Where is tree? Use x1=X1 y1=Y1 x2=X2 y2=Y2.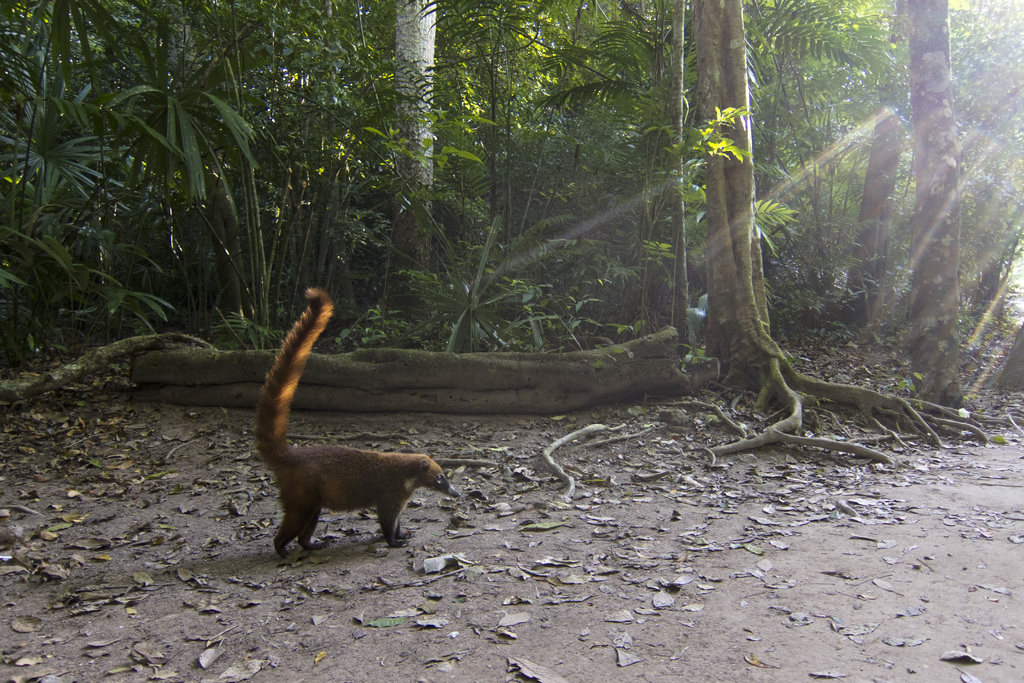
x1=902 y1=0 x2=976 y2=420.
